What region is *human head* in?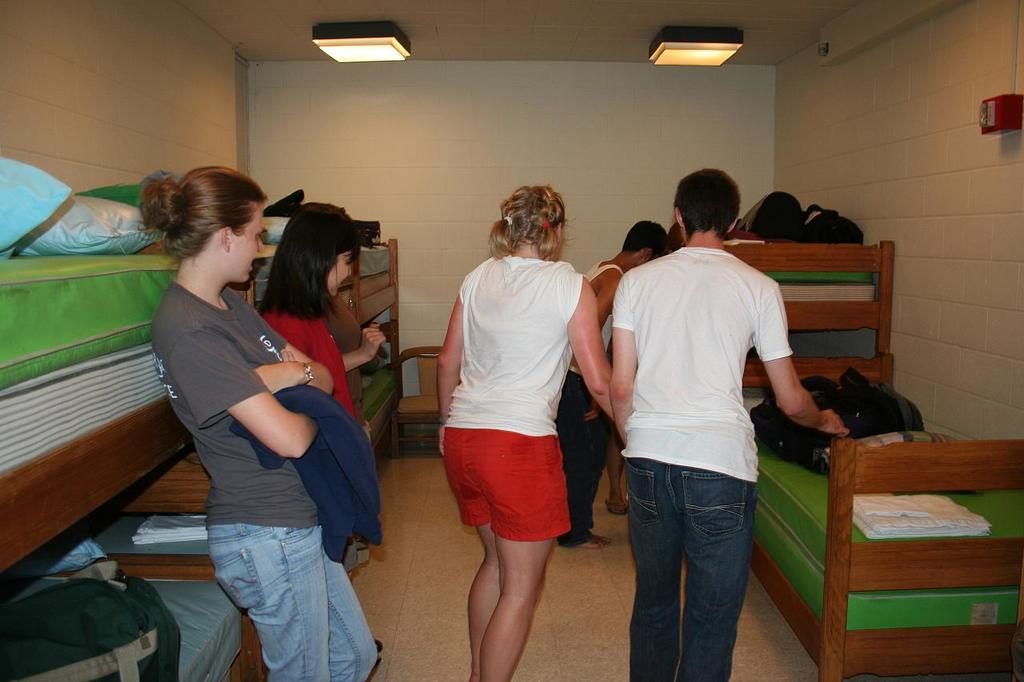
<box>673,169,742,247</box>.
